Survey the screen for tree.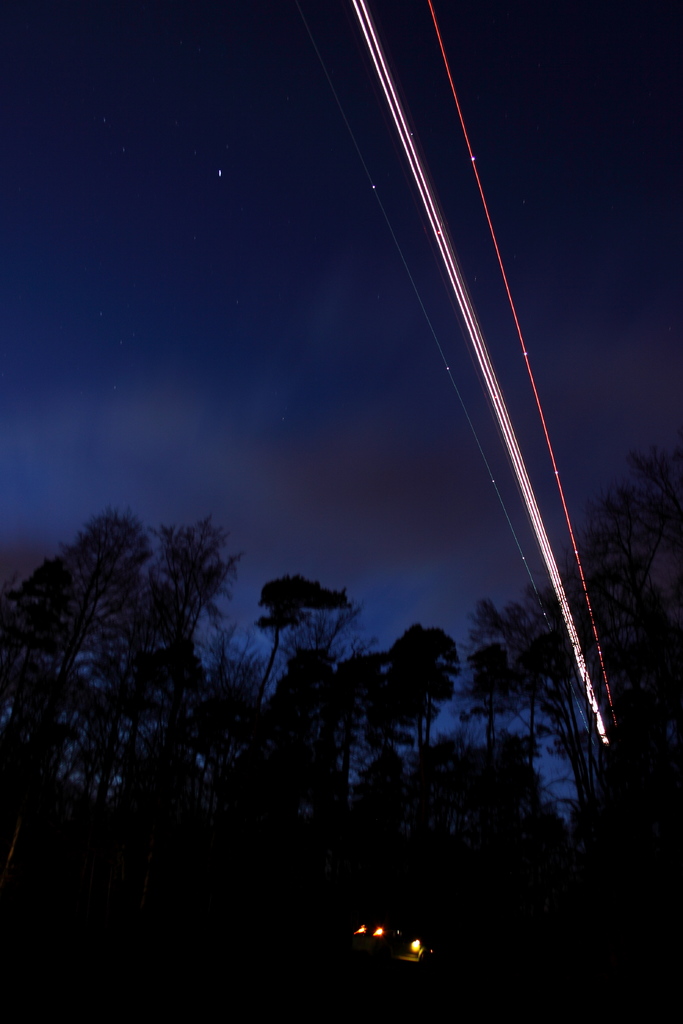
Survey found: pyautogui.locateOnScreen(344, 620, 463, 784).
